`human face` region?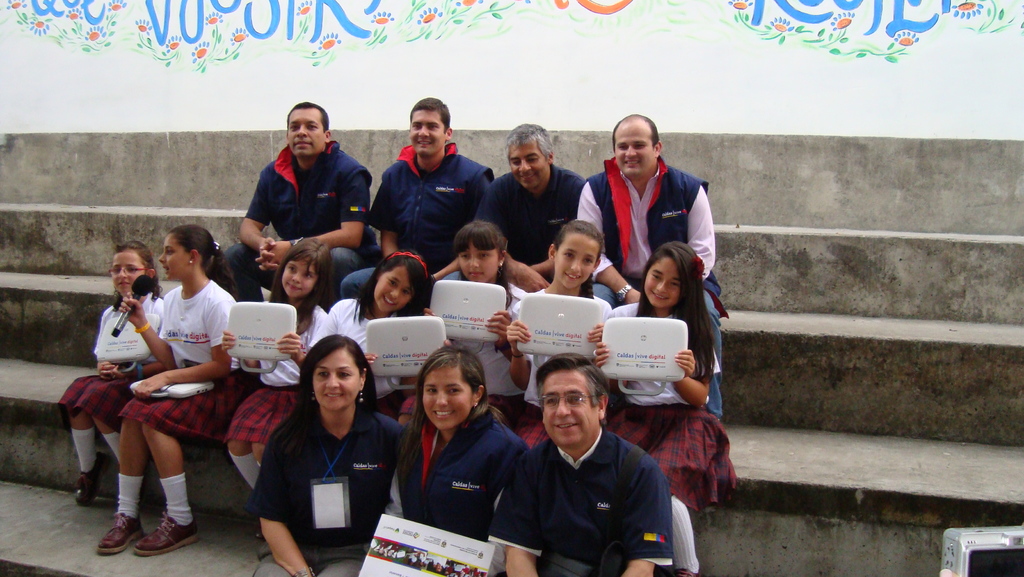
region(276, 257, 317, 297)
